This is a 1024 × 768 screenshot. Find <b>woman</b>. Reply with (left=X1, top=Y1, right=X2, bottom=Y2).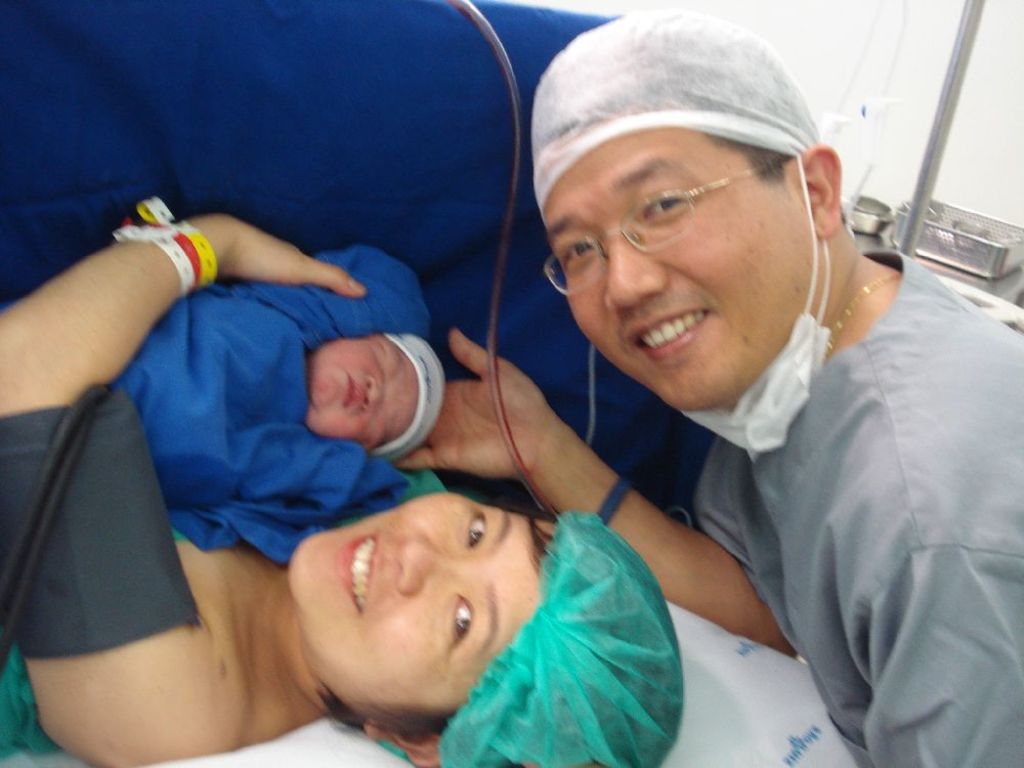
(left=45, top=49, right=581, bottom=767).
